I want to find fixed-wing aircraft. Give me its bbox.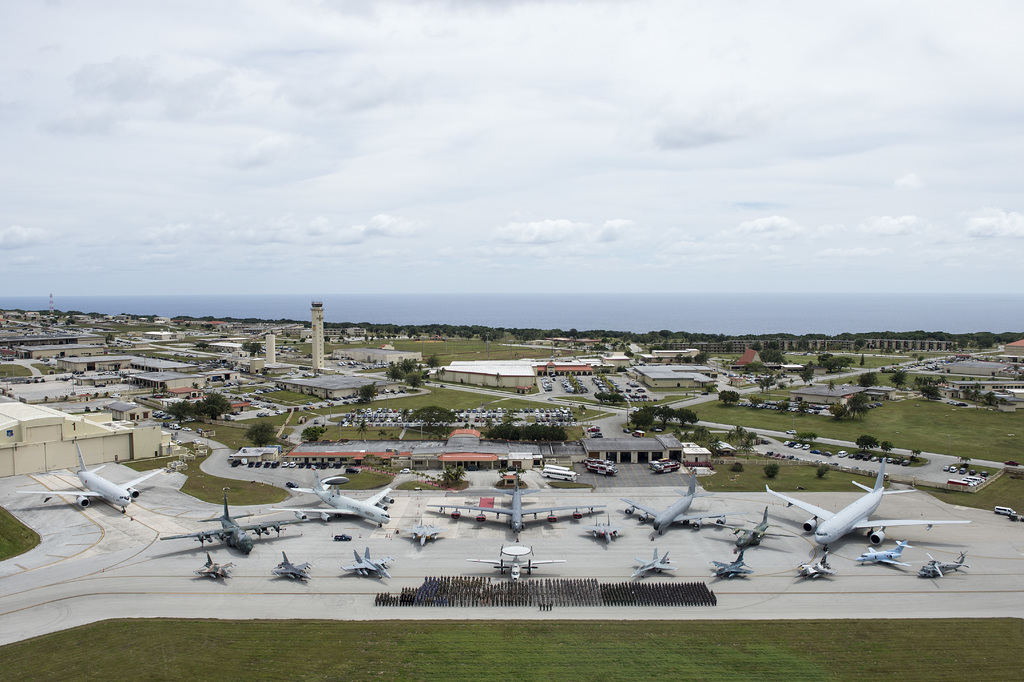
box=[794, 544, 834, 584].
